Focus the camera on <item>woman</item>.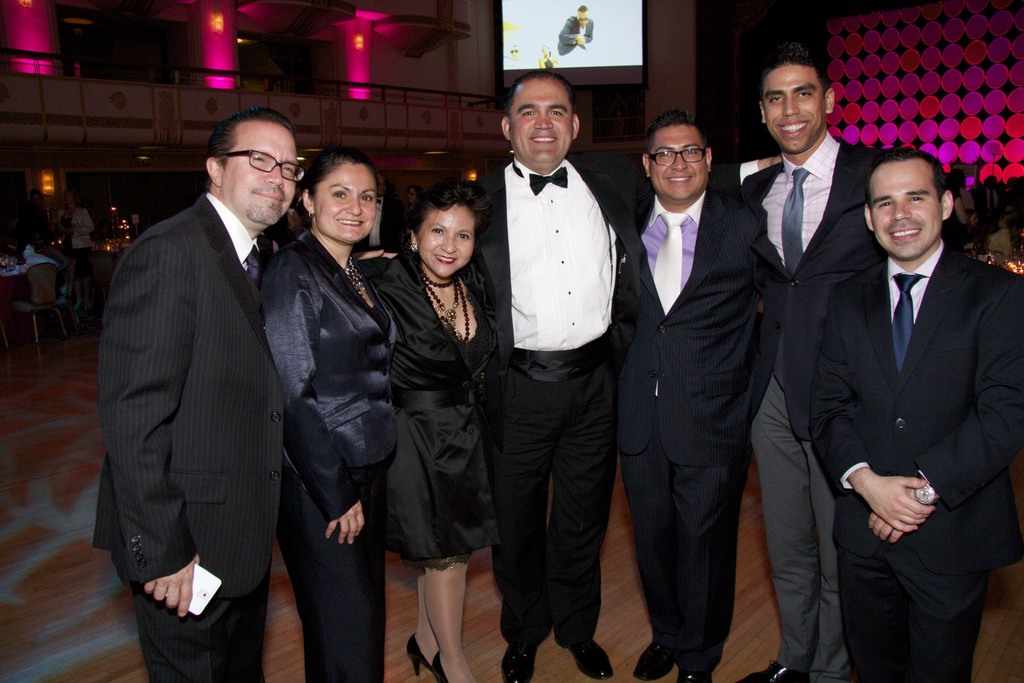
Focus region: [left=374, top=135, right=497, bottom=682].
